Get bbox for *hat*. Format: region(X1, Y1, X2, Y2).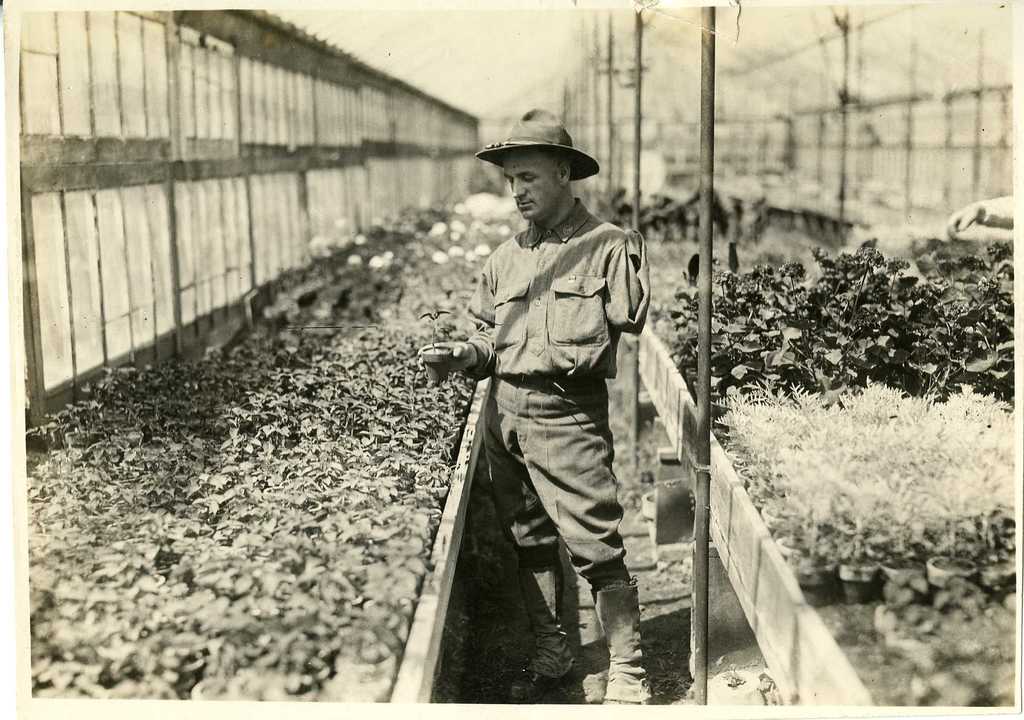
region(478, 104, 602, 184).
